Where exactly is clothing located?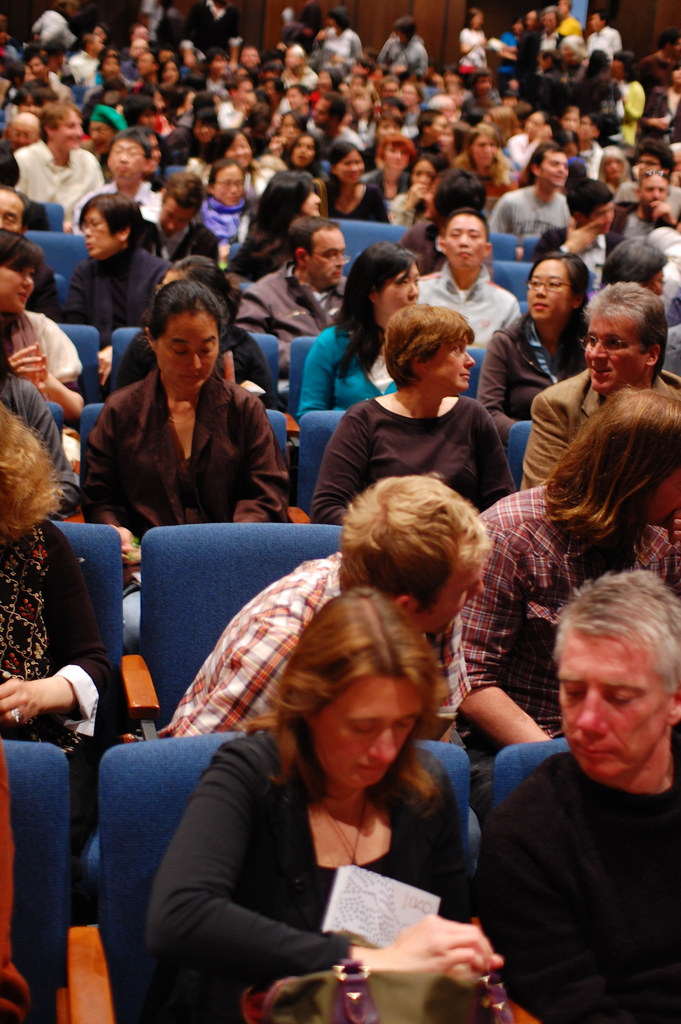
Its bounding box is bbox=(322, 29, 361, 54).
